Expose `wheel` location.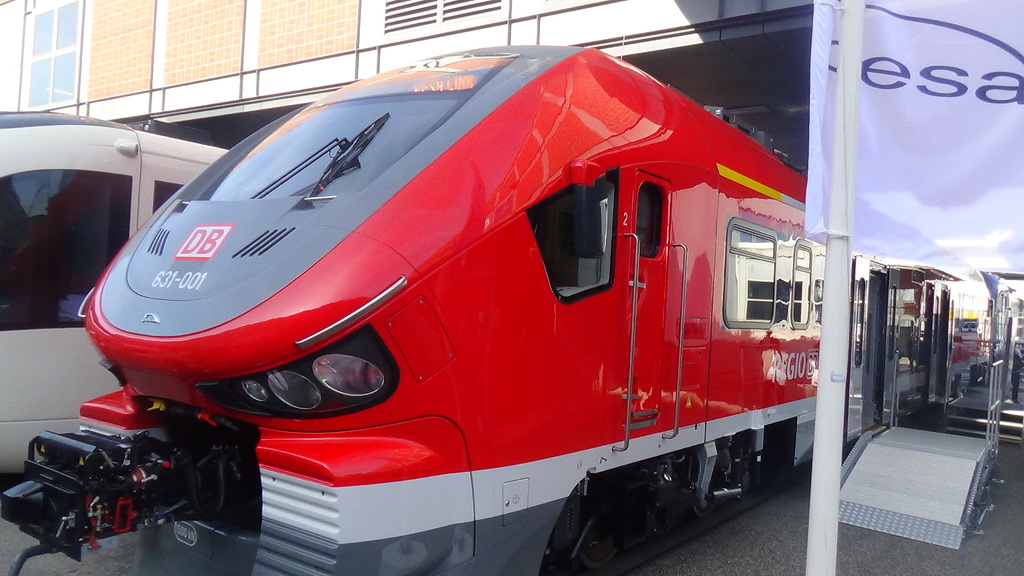
Exposed at 694 498 713 516.
